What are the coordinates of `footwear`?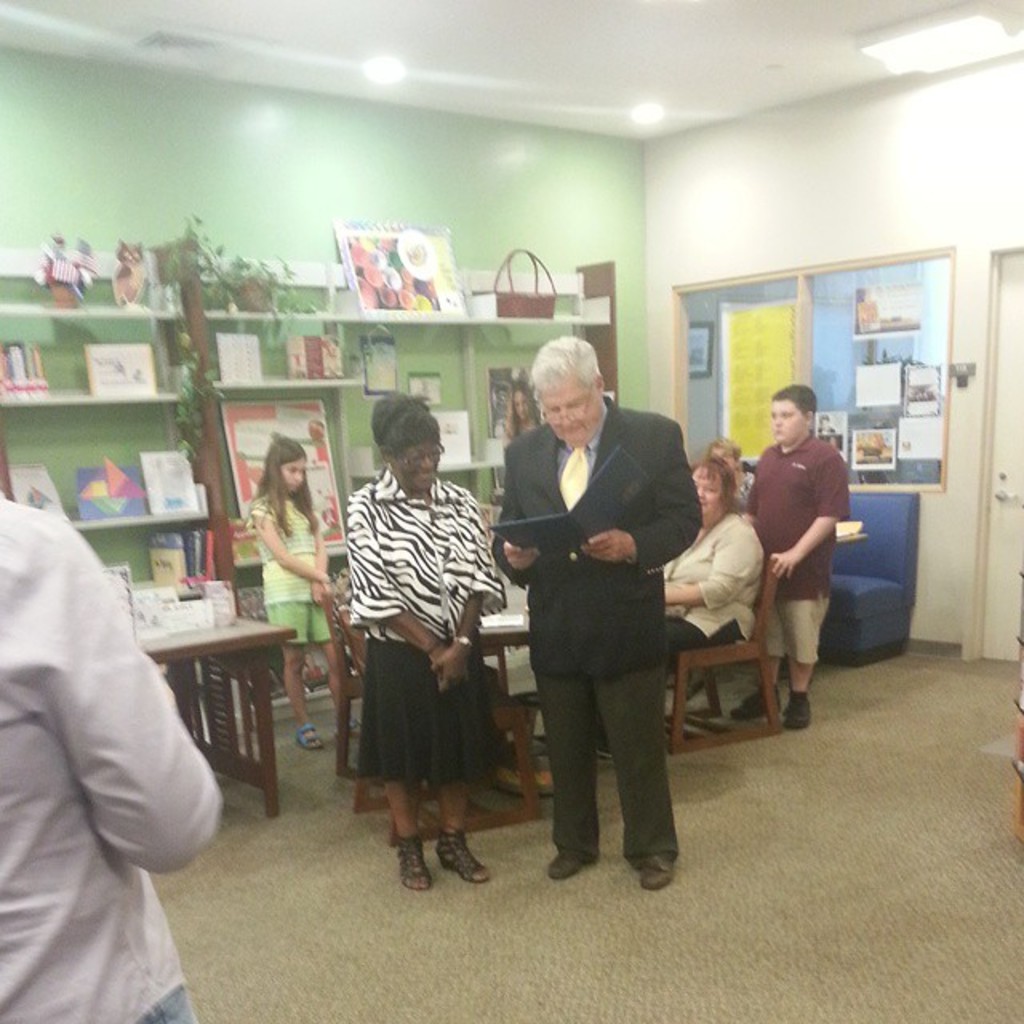
select_region(338, 714, 360, 741).
